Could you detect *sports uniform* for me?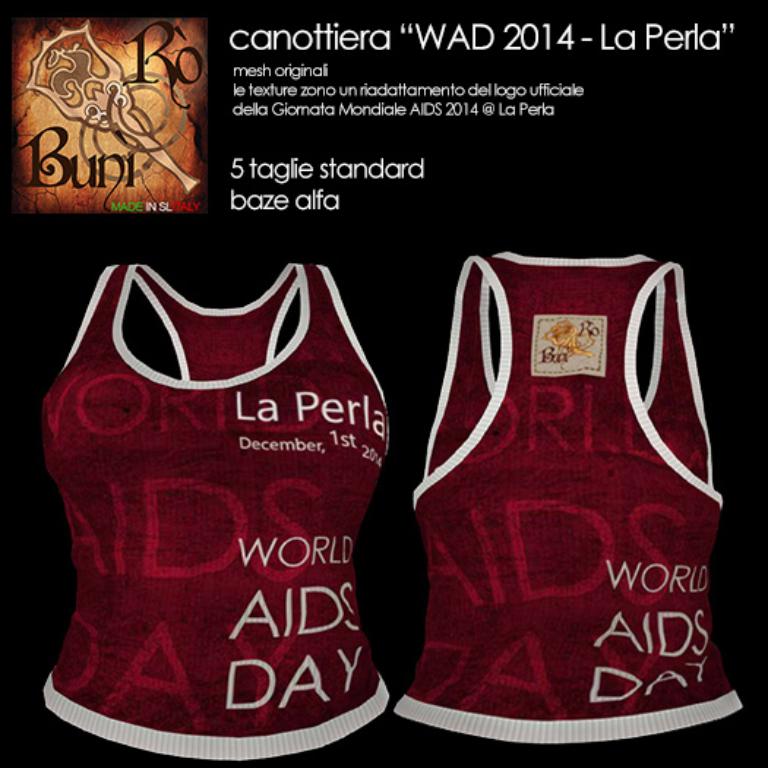
Detection result: (38, 252, 392, 756).
